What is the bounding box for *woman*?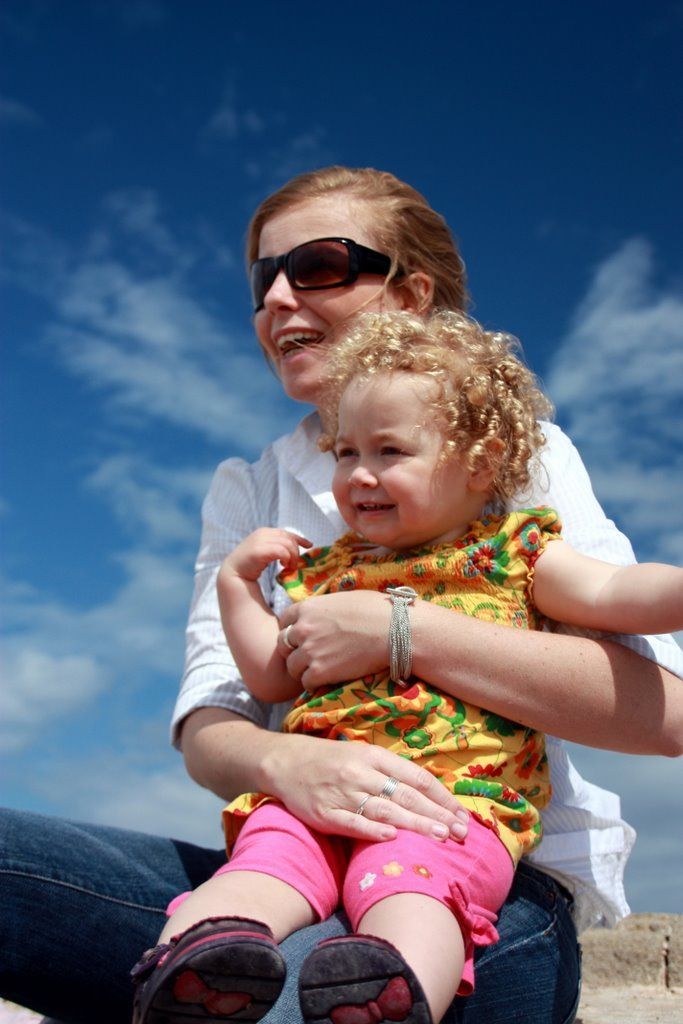
x1=0 y1=145 x2=682 y2=1023.
